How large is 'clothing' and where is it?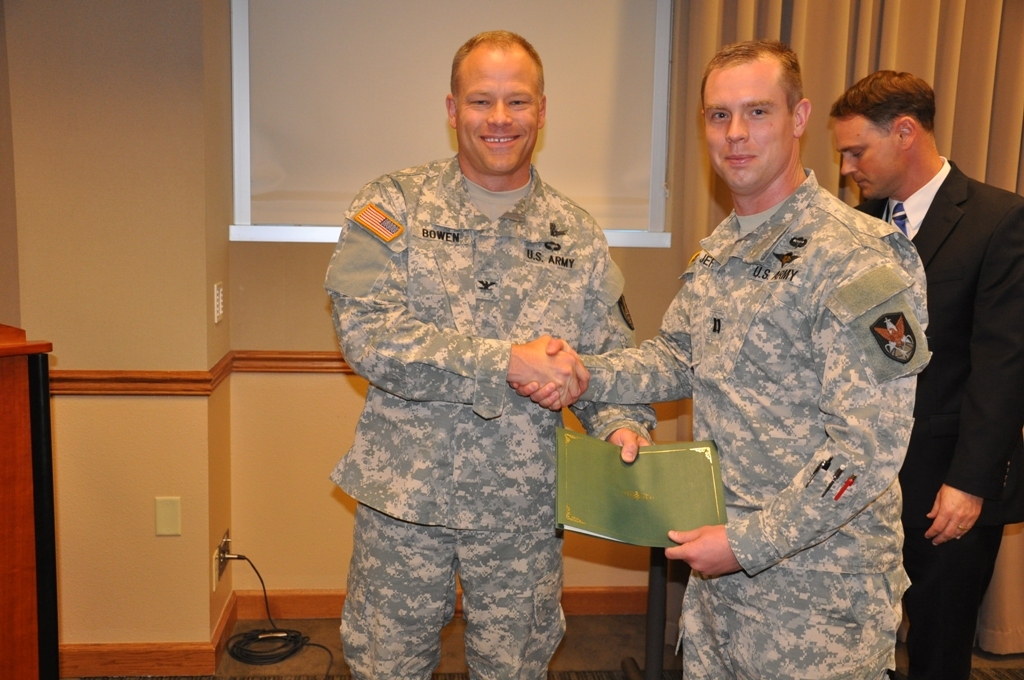
Bounding box: 303, 113, 651, 679.
